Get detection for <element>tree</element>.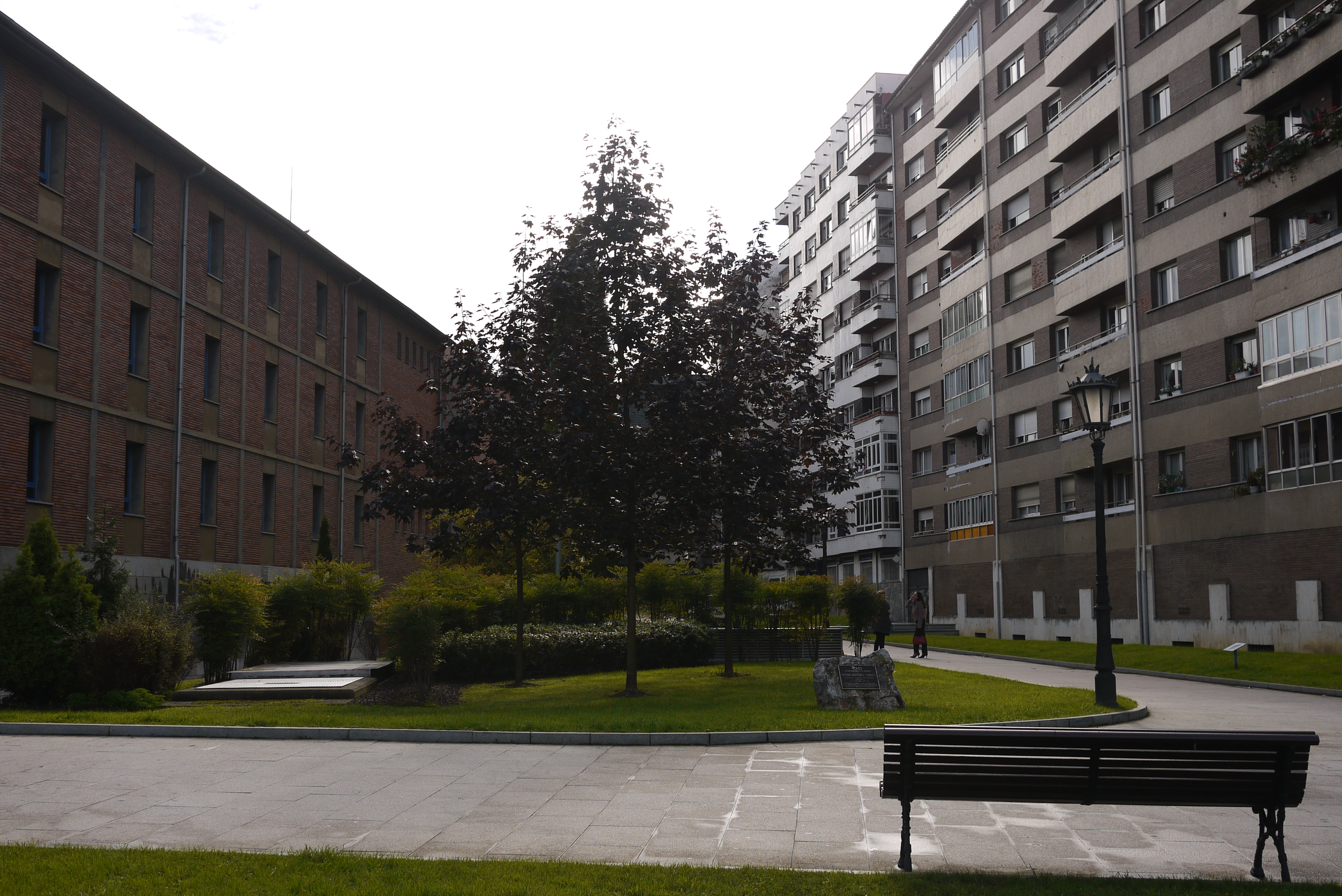
Detection: <region>229, 73, 288, 222</region>.
